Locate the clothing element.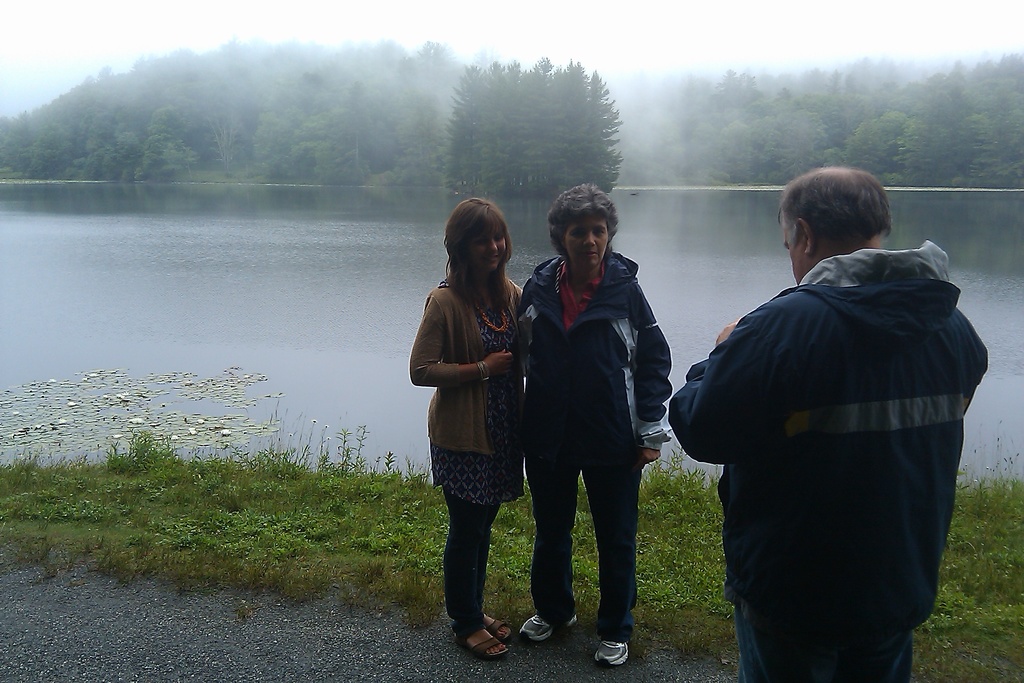
Element bbox: <region>412, 274, 534, 634</region>.
